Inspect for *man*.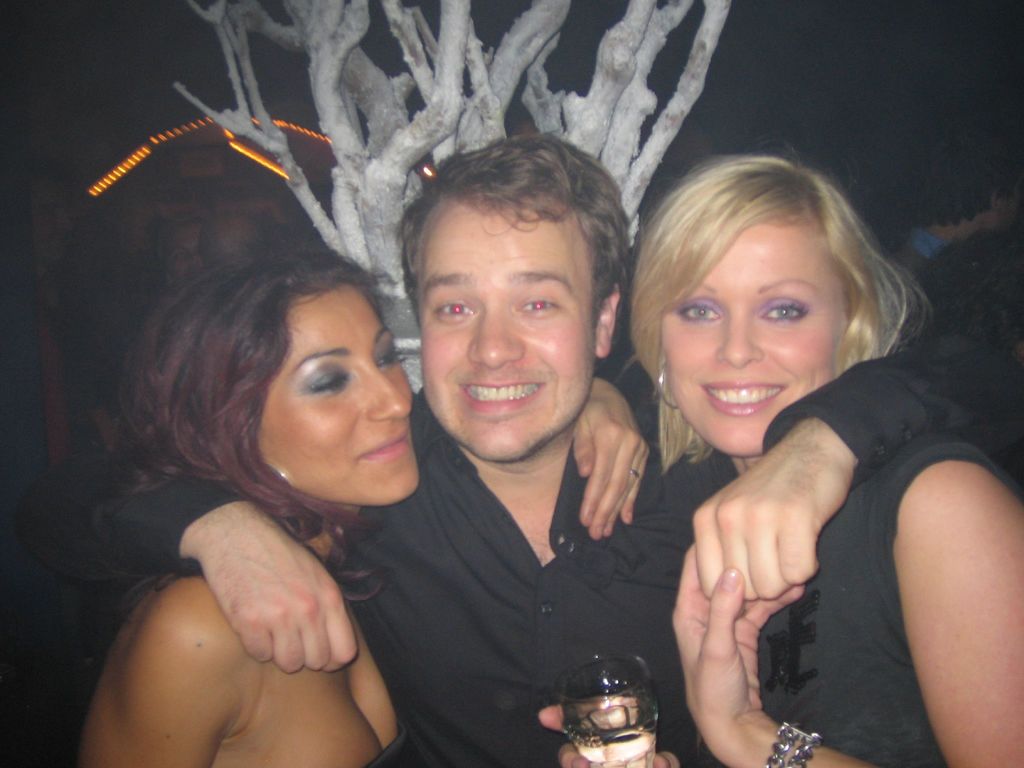
Inspection: [left=94, top=134, right=1023, bottom=767].
